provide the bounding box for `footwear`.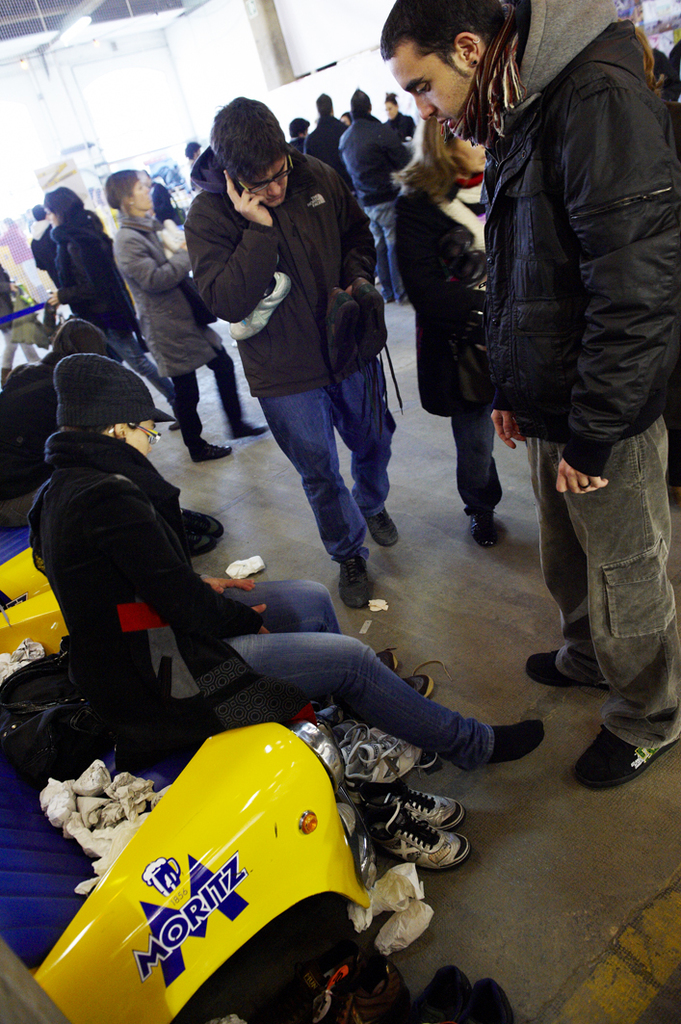
(left=471, top=494, right=511, bottom=546).
